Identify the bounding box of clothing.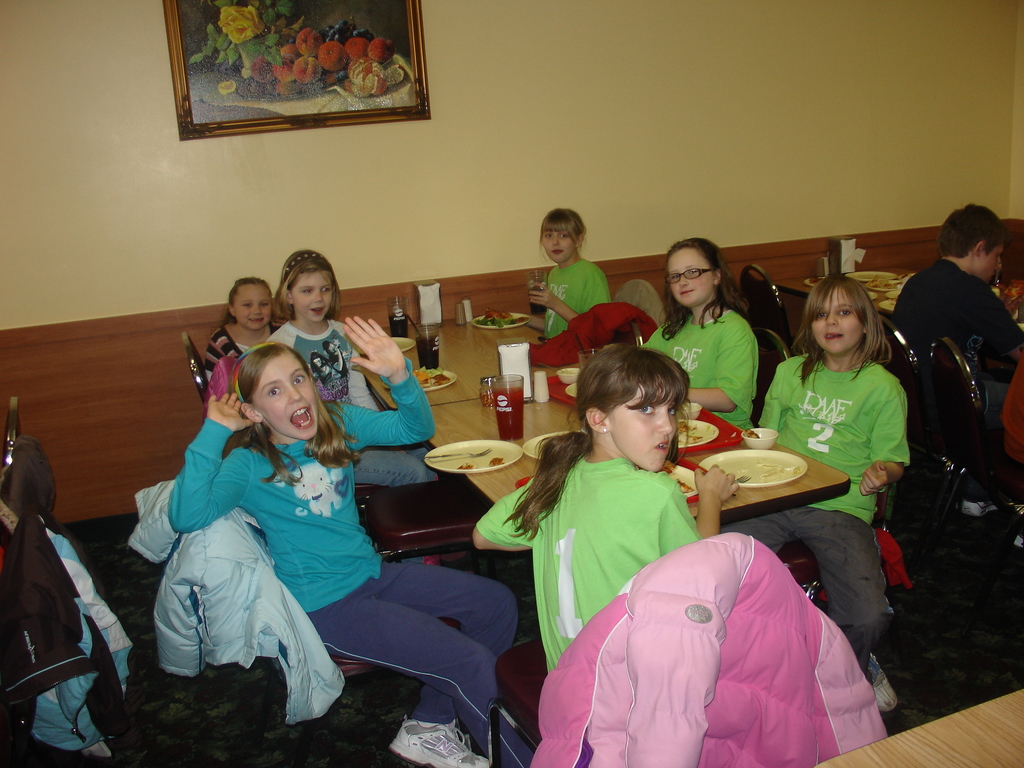
rect(1000, 351, 1023, 468).
